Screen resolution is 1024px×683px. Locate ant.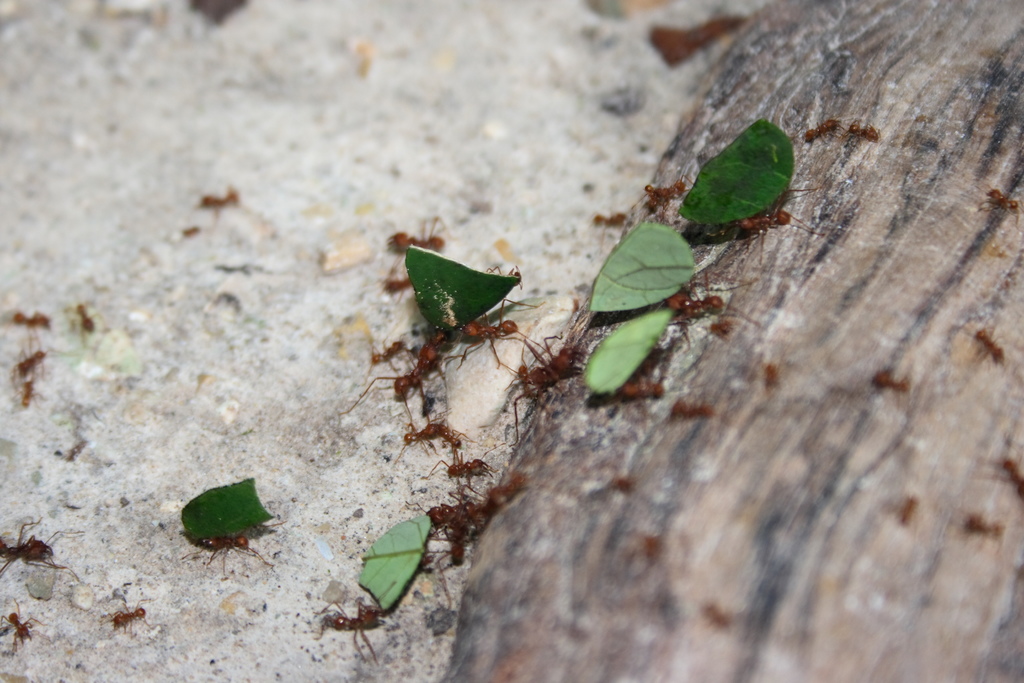
BBox(0, 514, 84, 577).
